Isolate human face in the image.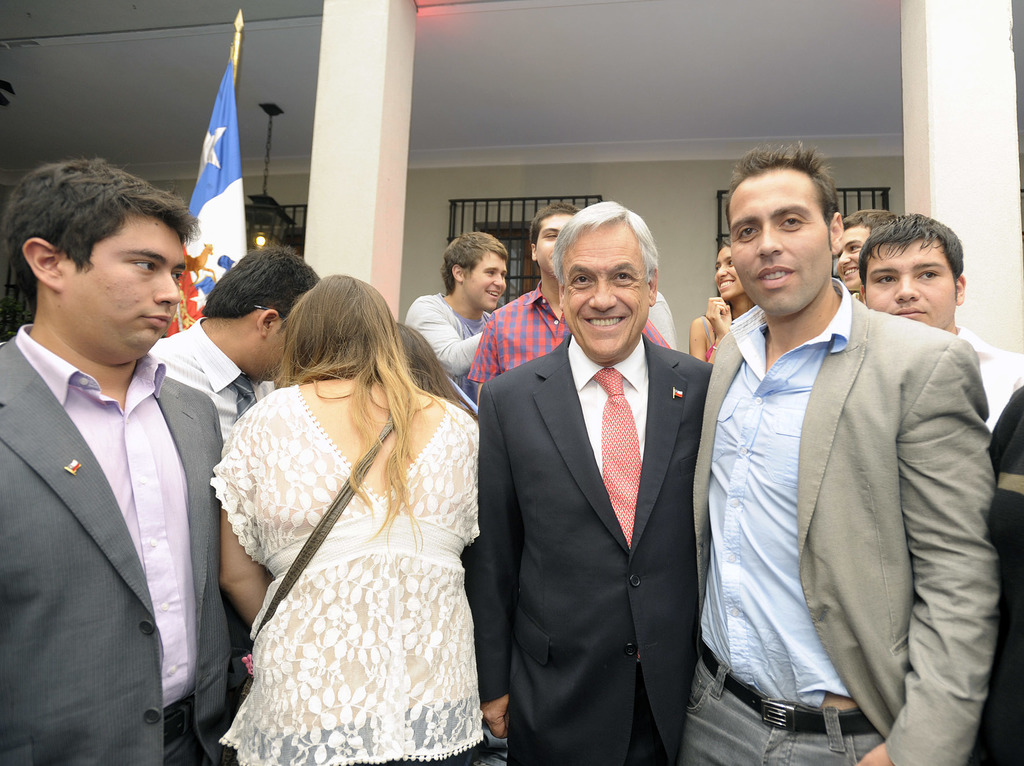
Isolated region: select_region(865, 240, 958, 332).
